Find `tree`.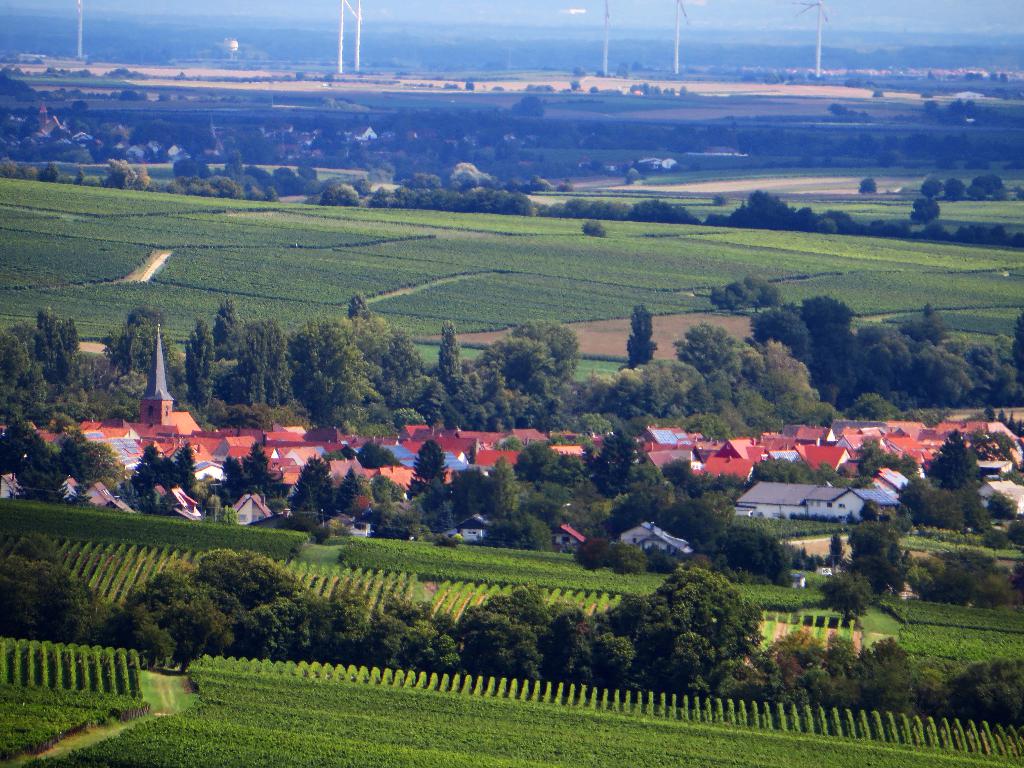
315 182 364 208.
